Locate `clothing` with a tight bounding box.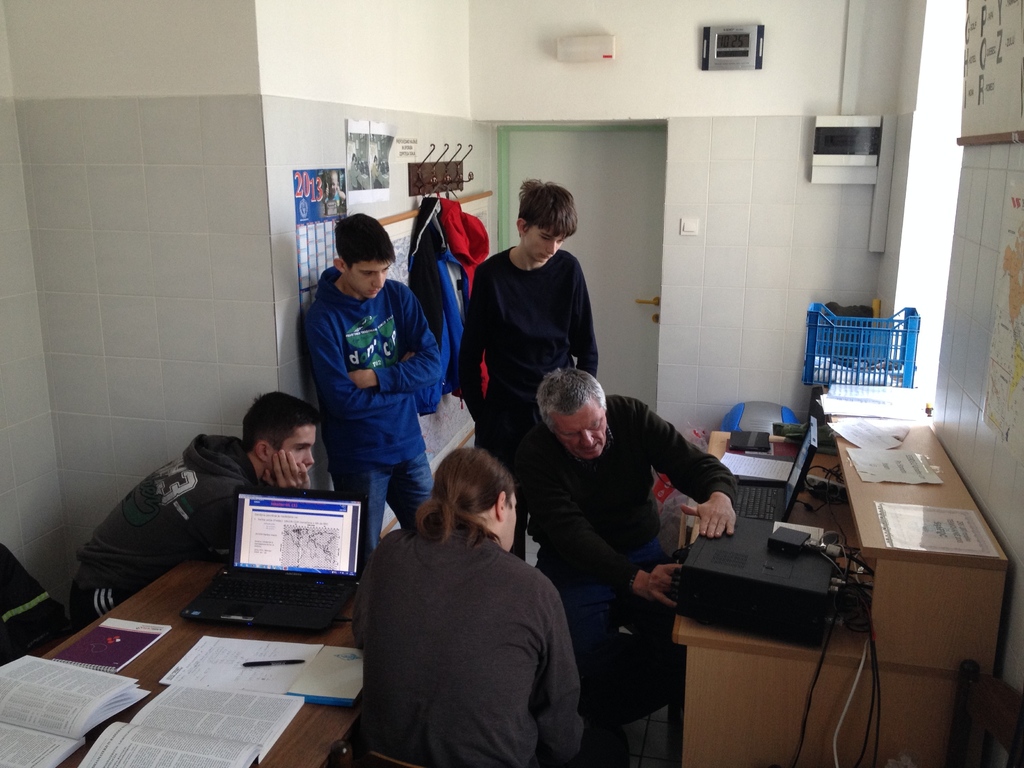
select_region(454, 246, 600, 559).
